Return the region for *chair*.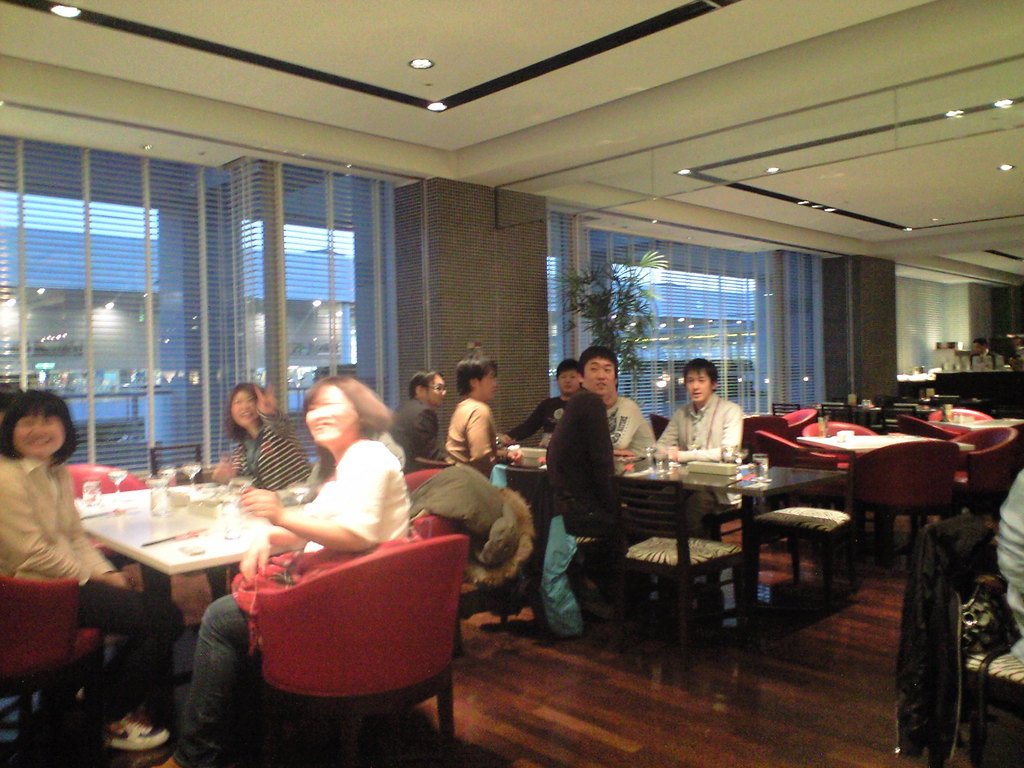
(x1=803, y1=418, x2=874, y2=476).
